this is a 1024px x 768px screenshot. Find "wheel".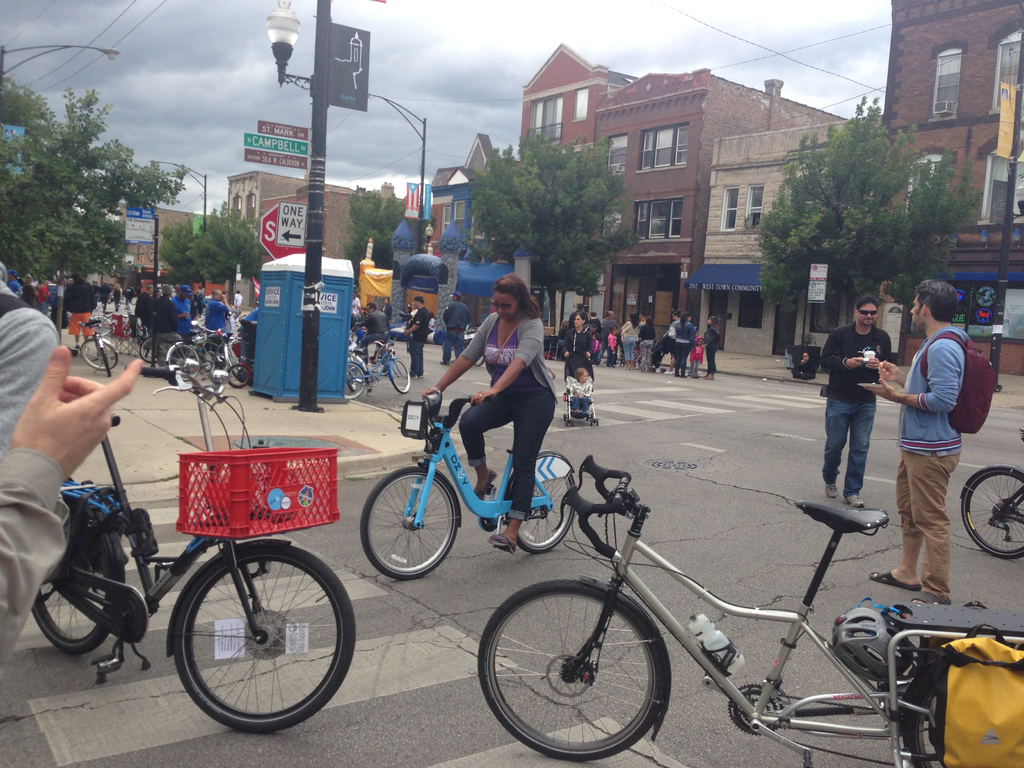
Bounding box: bbox=[504, 445, 579, 547].
